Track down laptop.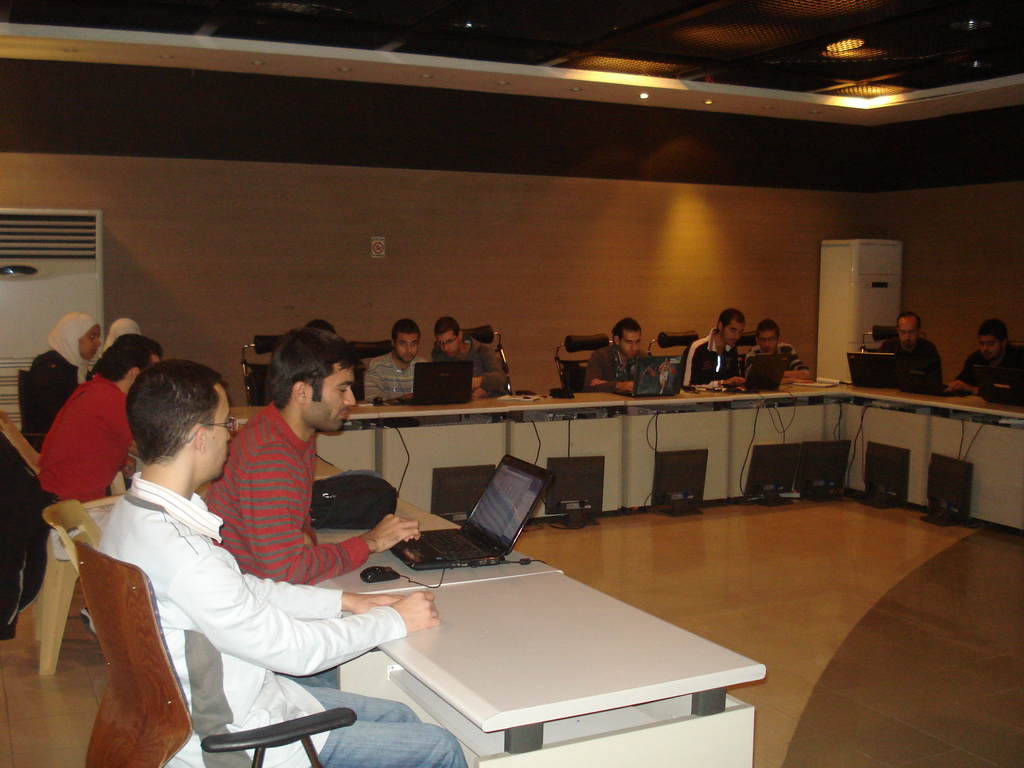
Tracked to 890/356/972/397.
